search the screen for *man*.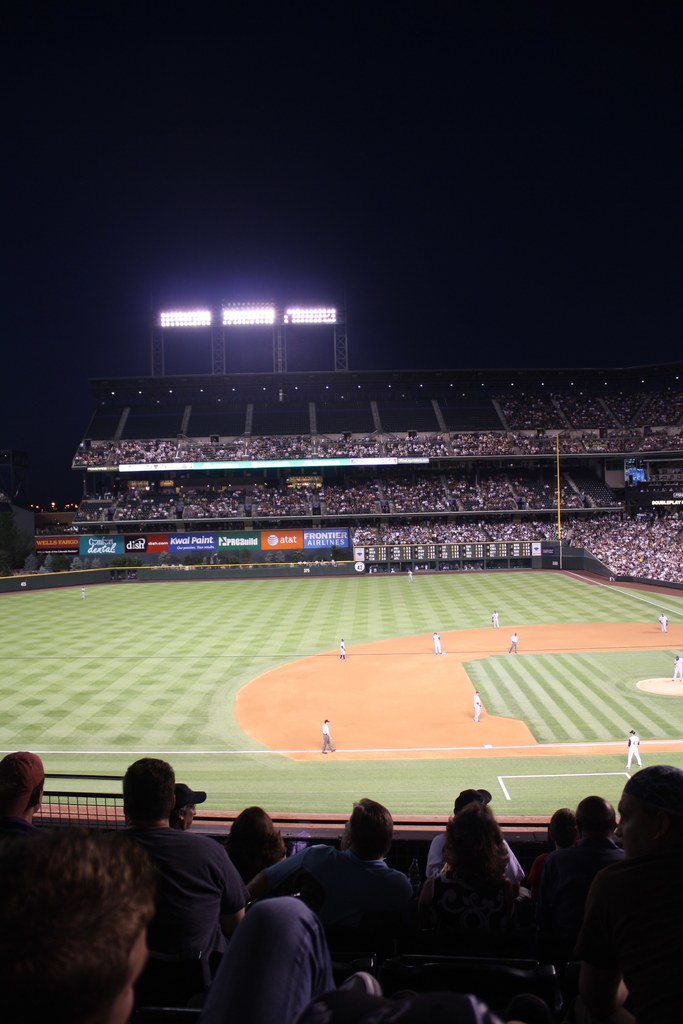
Found at (0, 829, 343, 1023).
